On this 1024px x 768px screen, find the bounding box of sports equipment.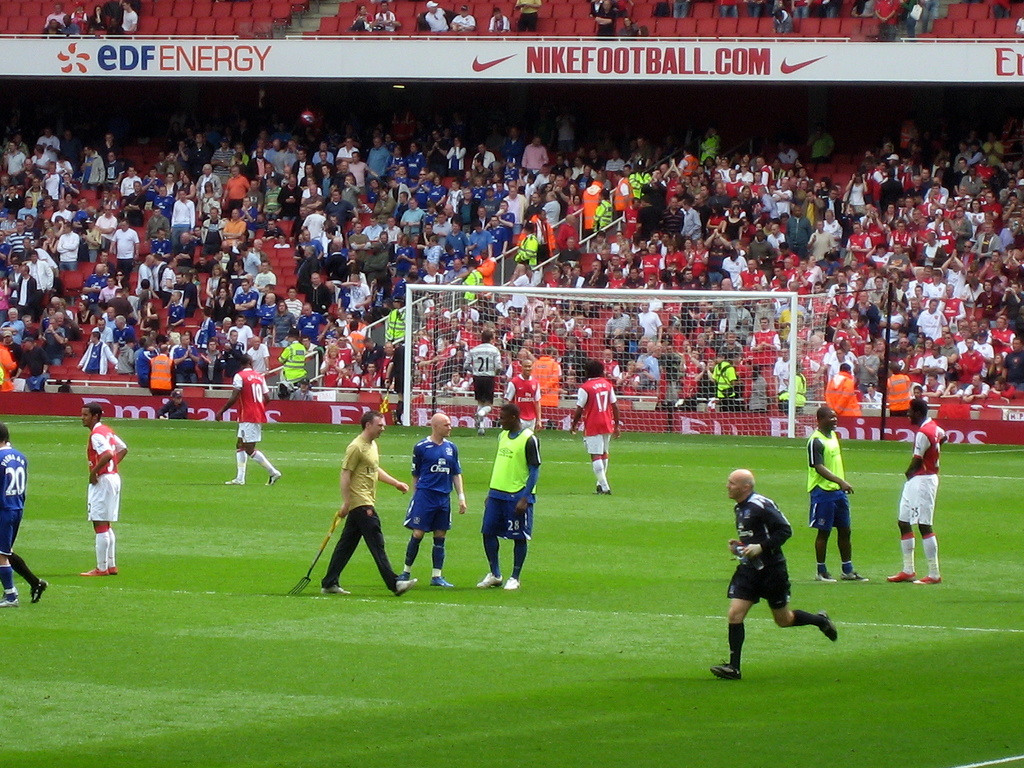
Bounding box: [404, 287, 829, 446].
